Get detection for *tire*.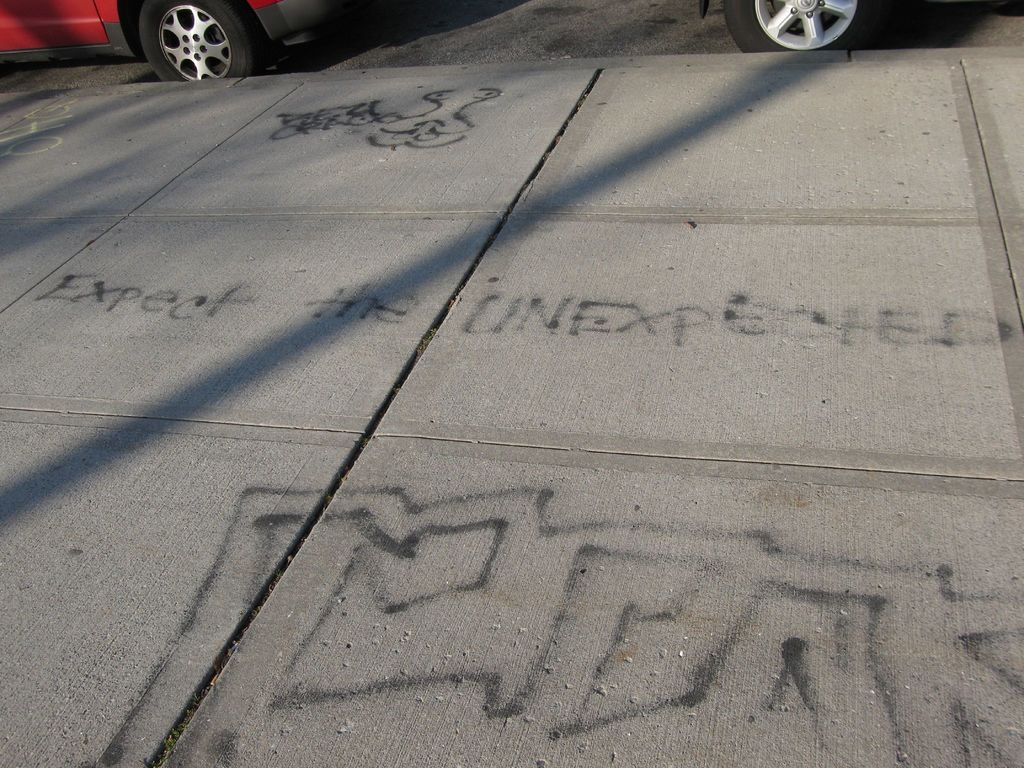
Detection: 721, 1, 874, 53.
